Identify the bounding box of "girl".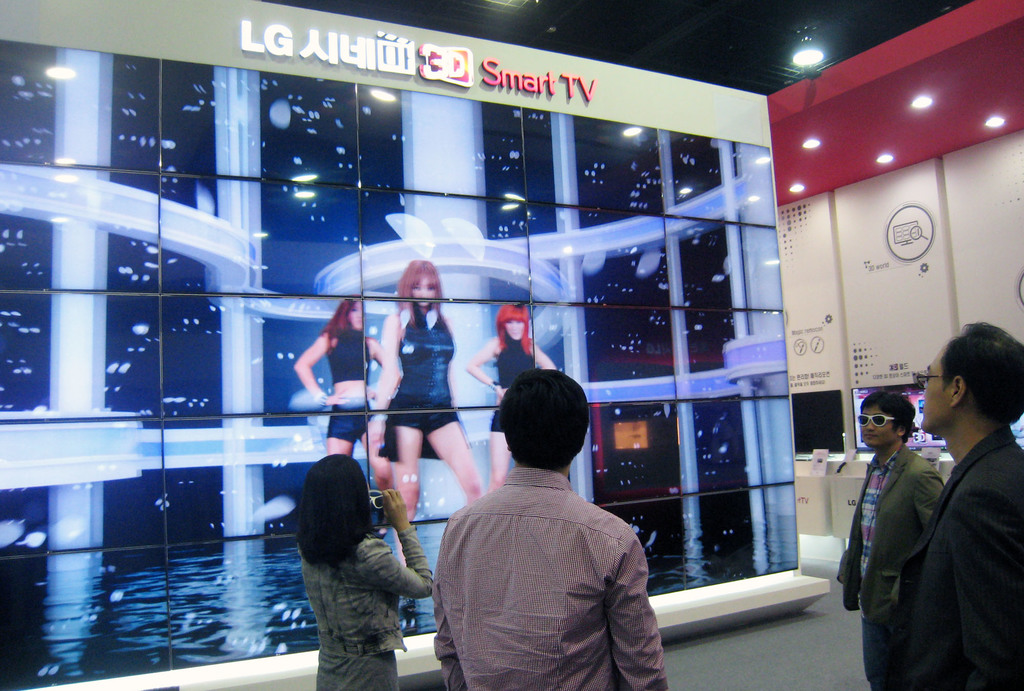
bbox=(300, 450, 431, 690).
